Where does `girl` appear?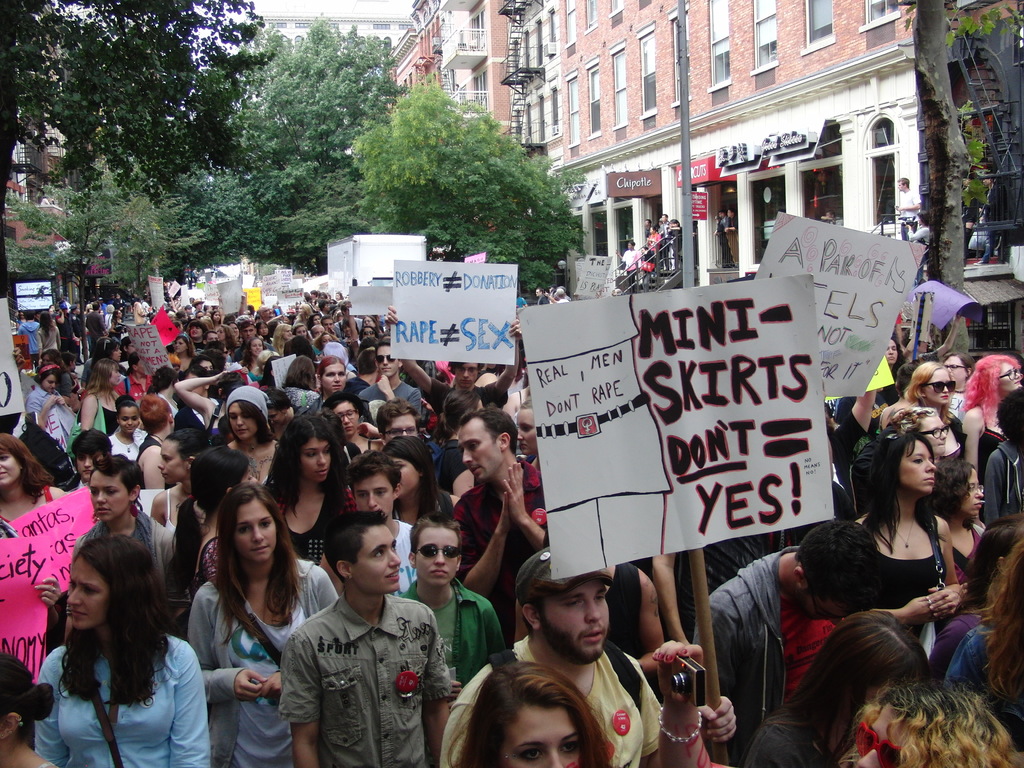
Appears at crop(264, 420, 355, 565).
